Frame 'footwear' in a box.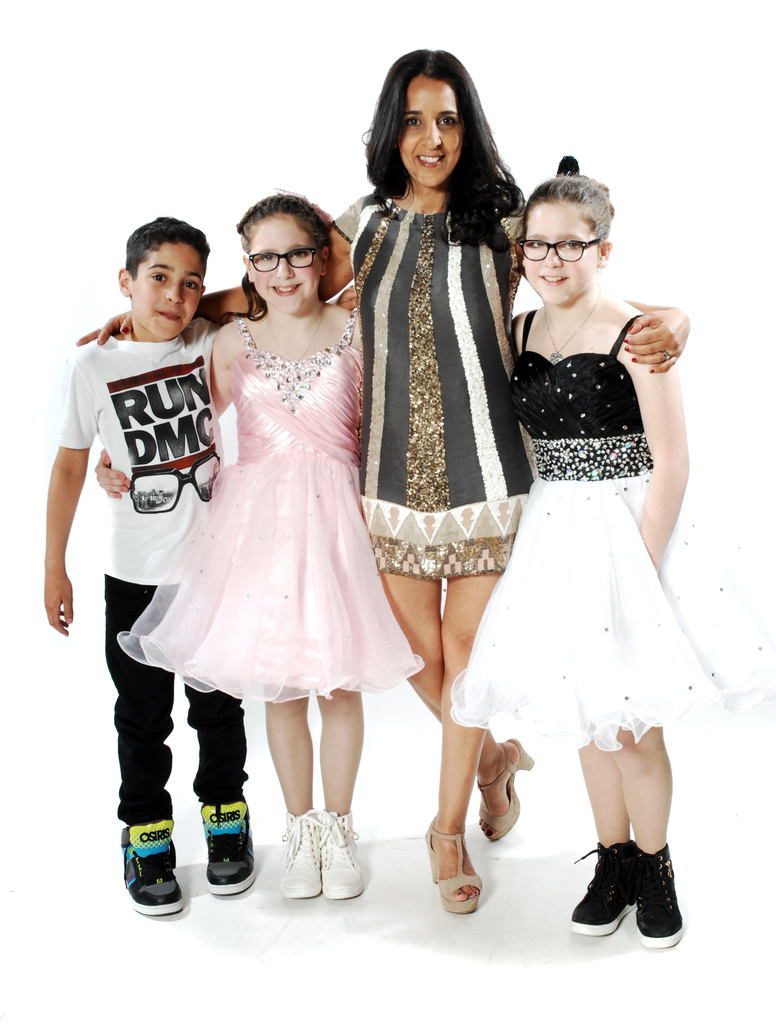
[x1=118, y1=819, x2=181, y2=917].
